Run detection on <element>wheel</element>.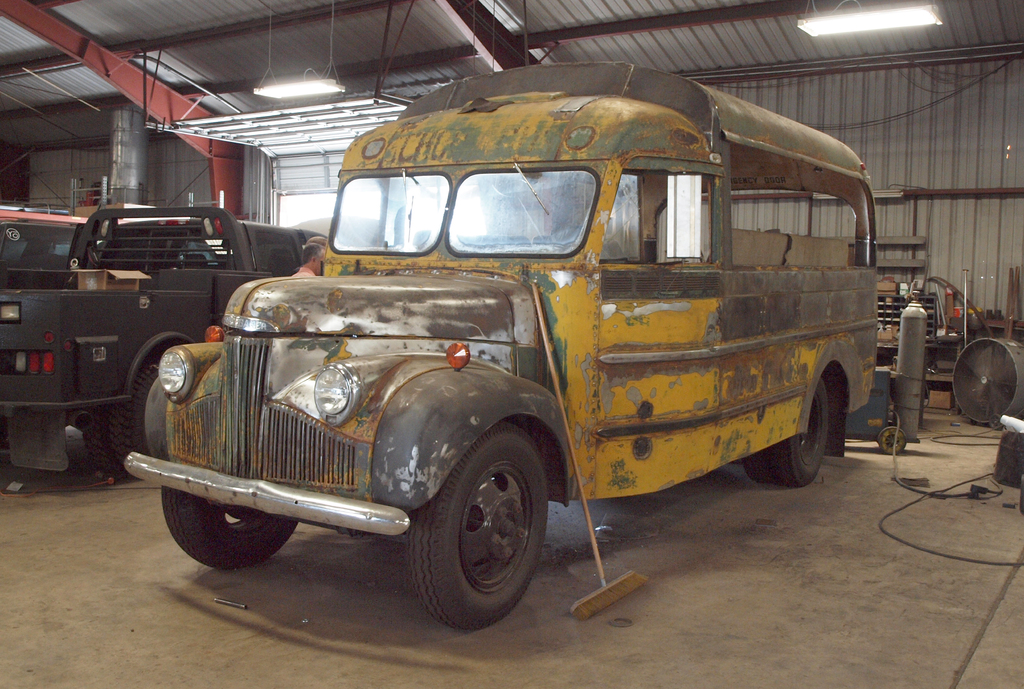
Result: 403/422/547/629.
